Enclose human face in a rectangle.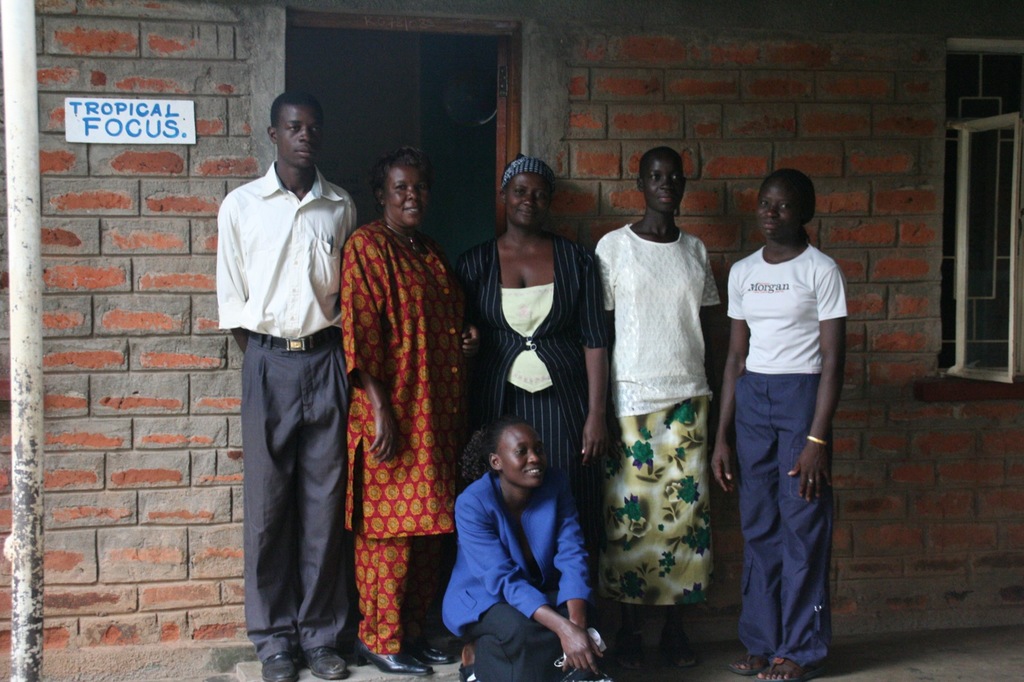
box=[500, 415, 546, 486].
